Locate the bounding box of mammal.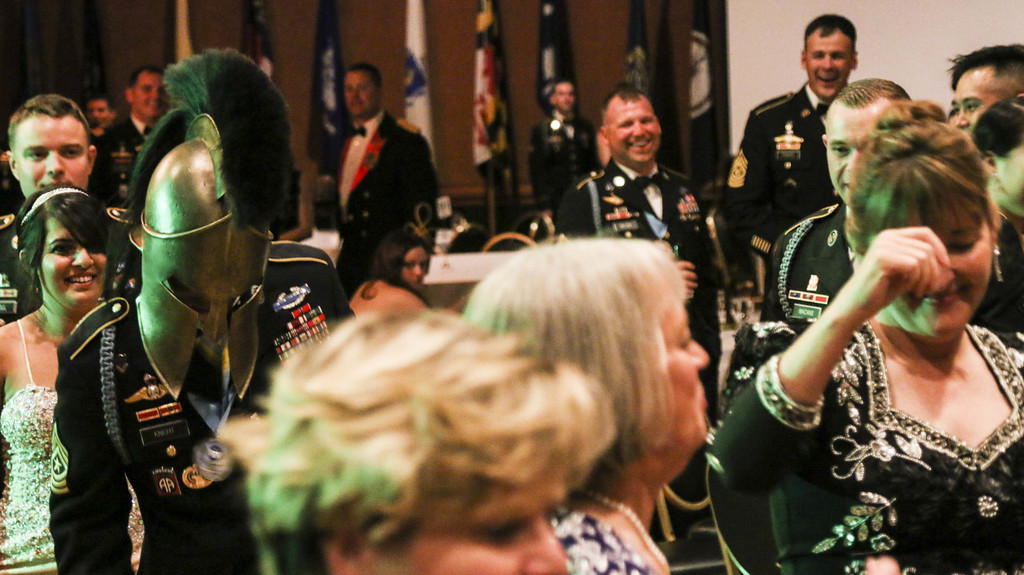
Bounding box: {"left": 0, "top": 93, "right": 138, "bottom": 325}.
